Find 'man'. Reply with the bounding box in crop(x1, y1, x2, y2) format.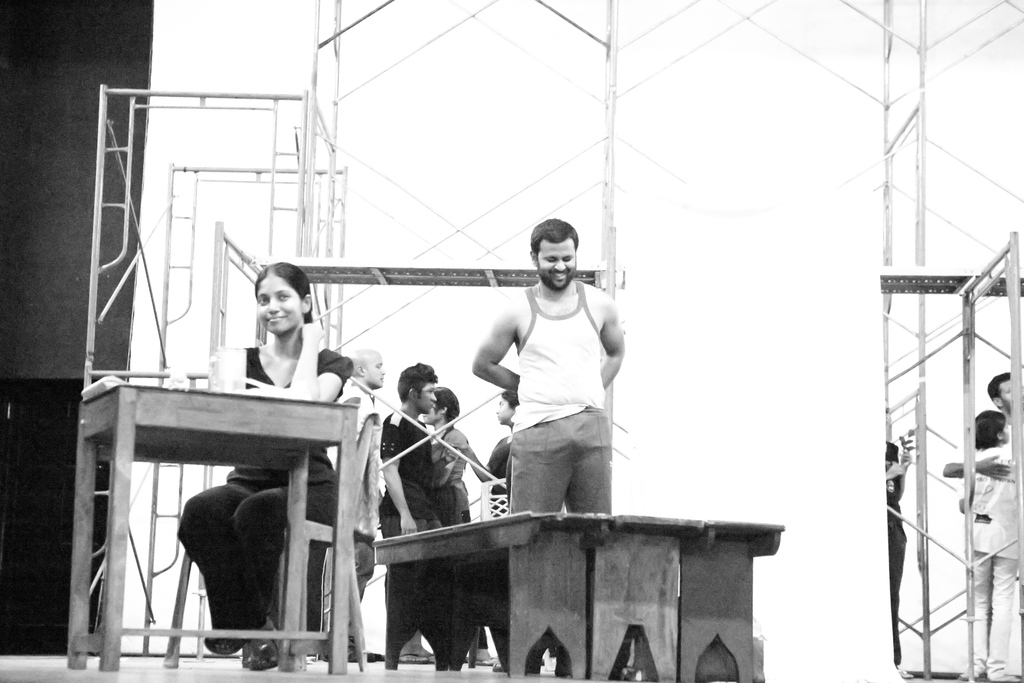
crop(938, 368, 1018, 676).
